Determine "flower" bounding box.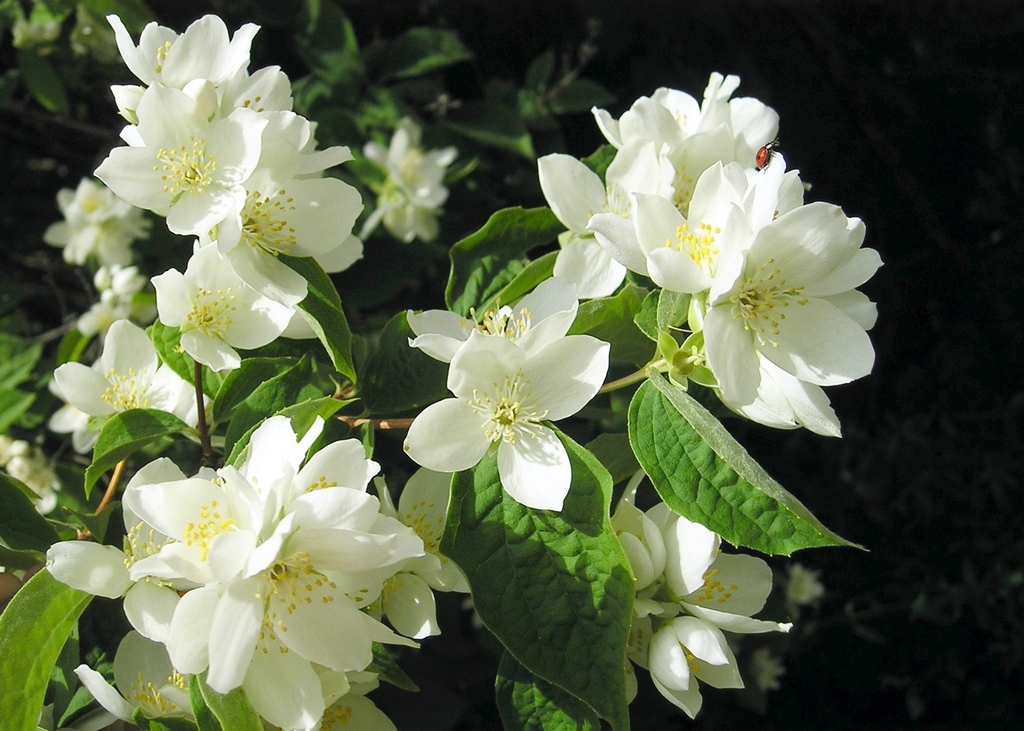
Determined: bbox(793, 566, 822, 599).
